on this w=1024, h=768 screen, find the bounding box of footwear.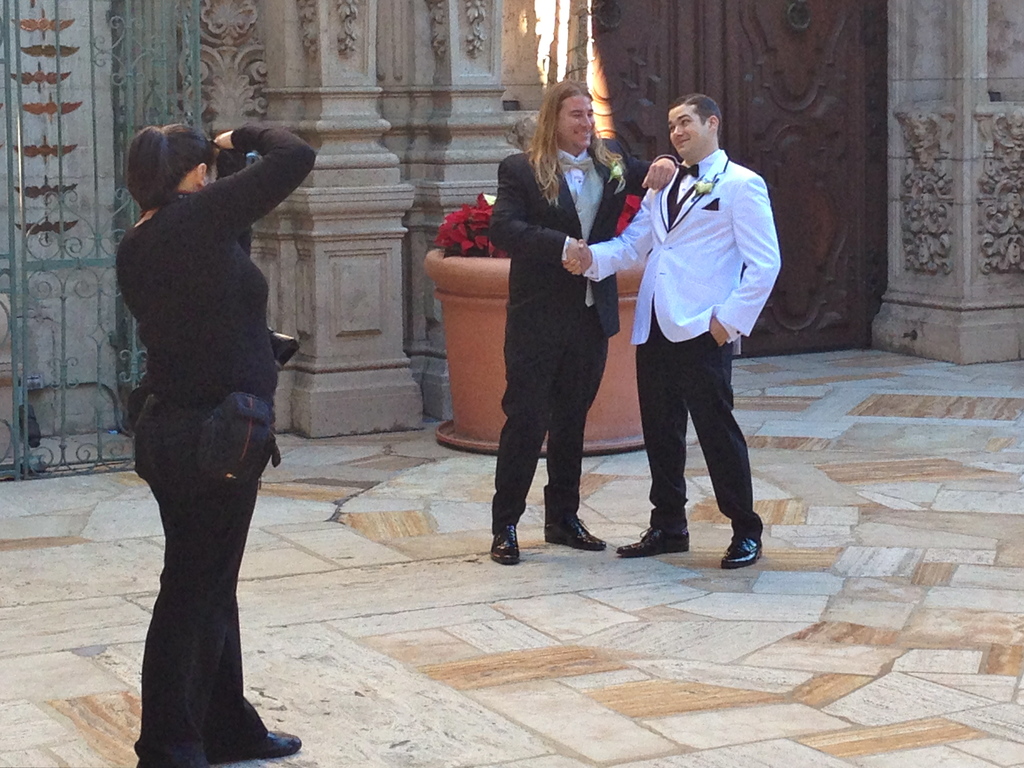
Bounding box: {"x1": 491, "y1": 524, "x2": 523, "y2": 563}.
